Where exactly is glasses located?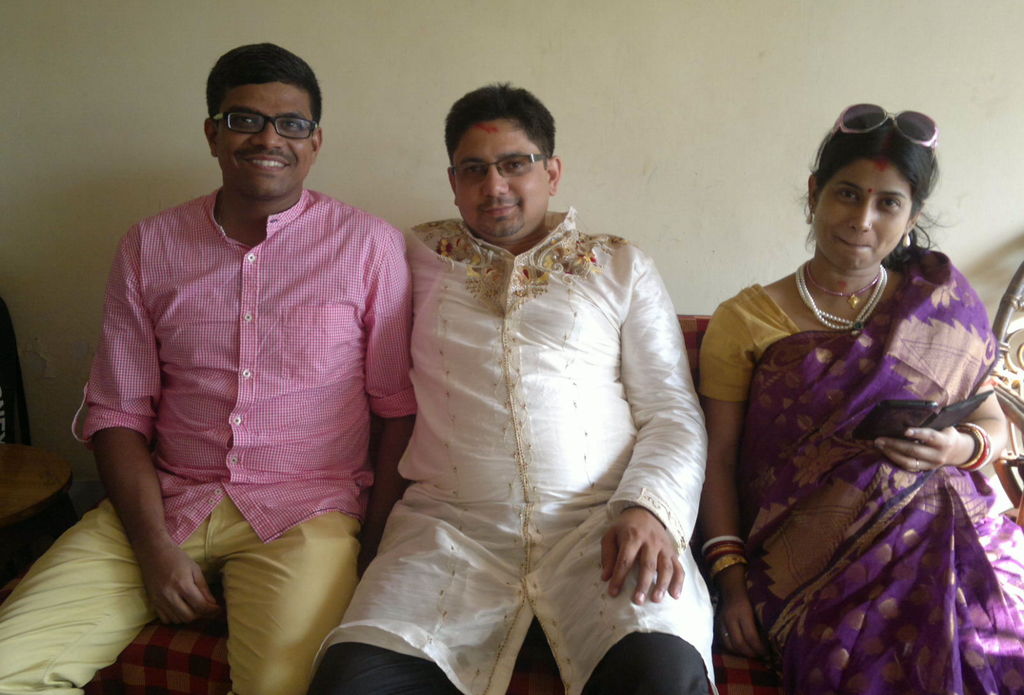
Its bounding box is 212/105/323/145.
